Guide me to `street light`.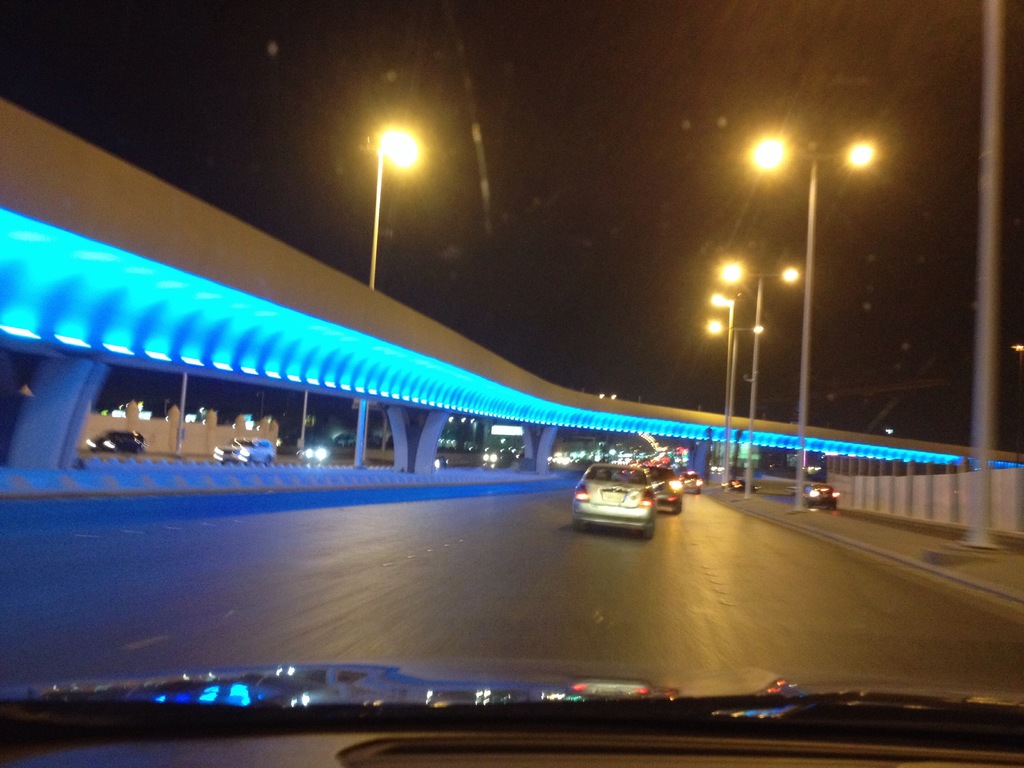
Guidance: (x1=735, y1=109, x2=901, y2=450).
